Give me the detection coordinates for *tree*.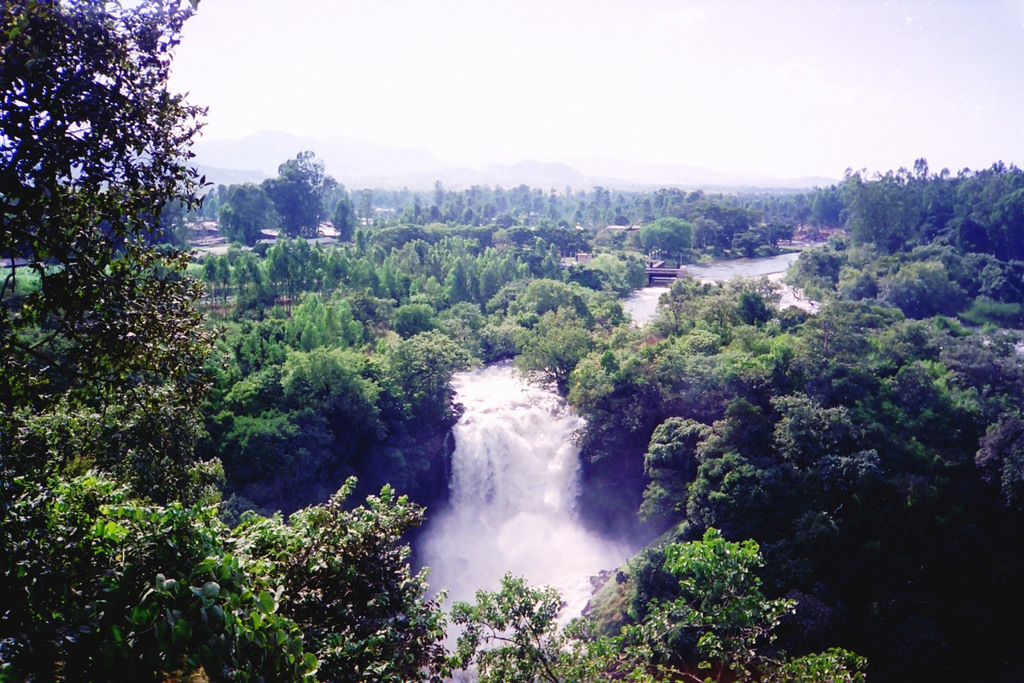
crop(573, 289, 595, 328).
